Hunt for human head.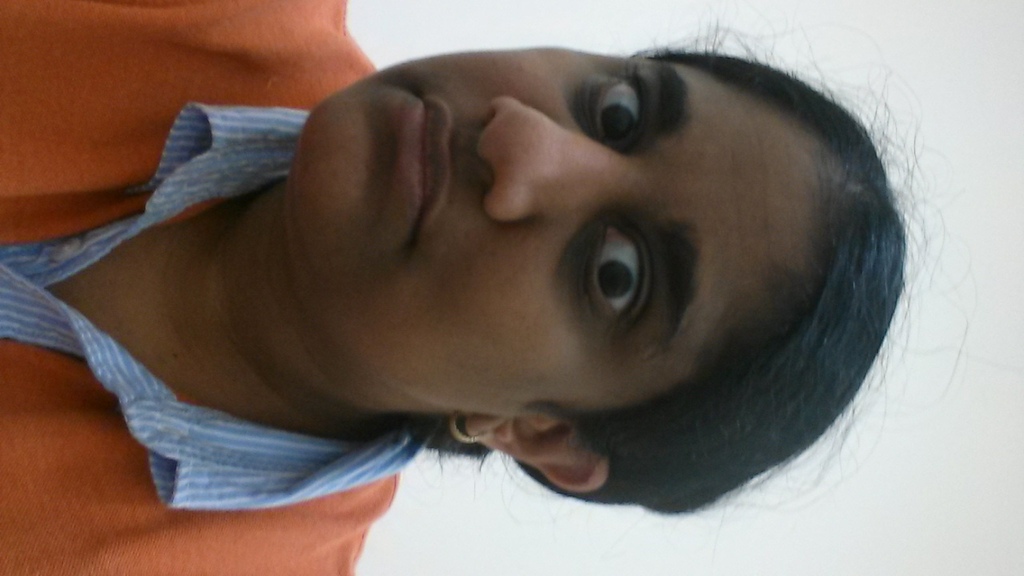
Hunted down at bbox=[185, 123, 898, 554].
